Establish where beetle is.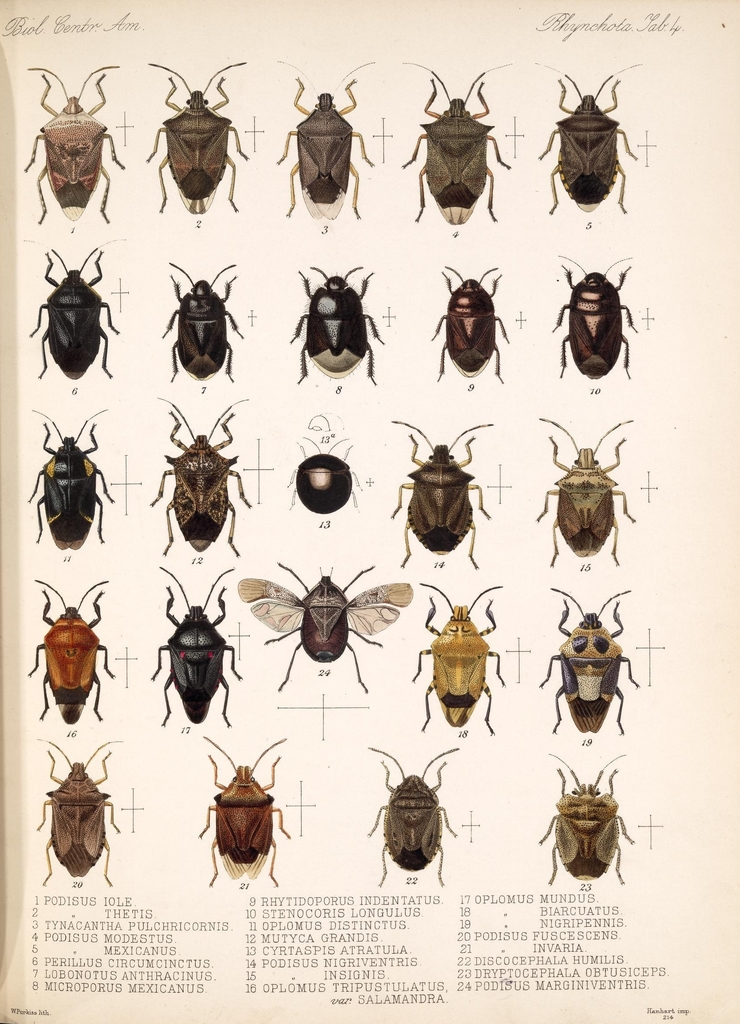
Established at l=42, t=738, r=126, b=890.
